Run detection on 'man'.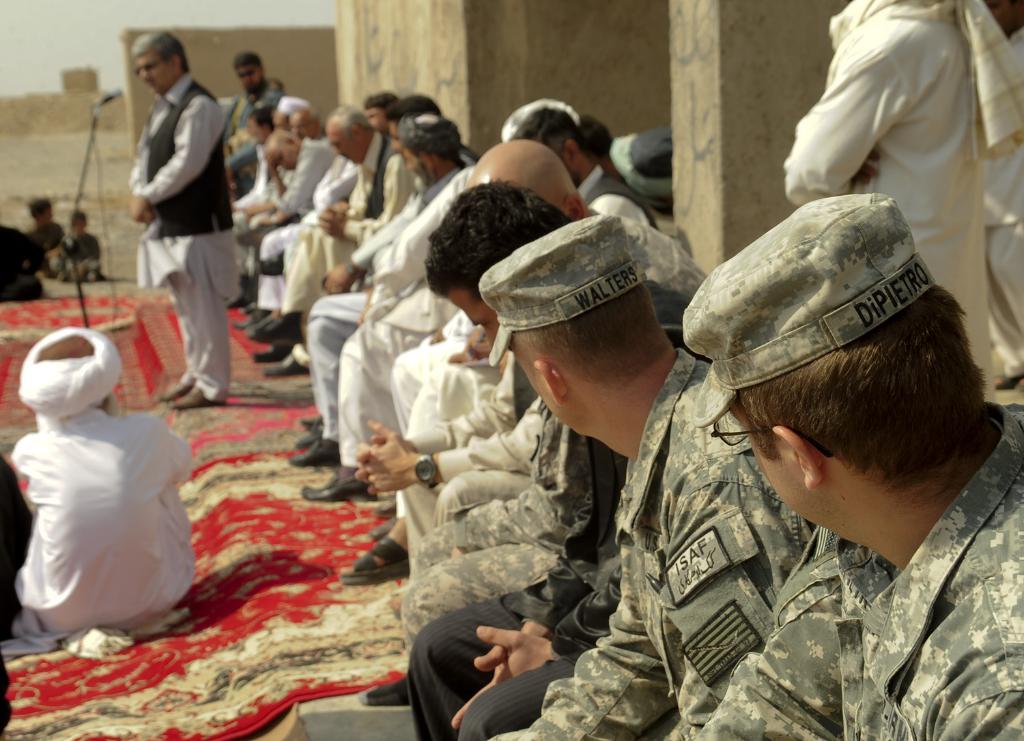
Result: 285,90,419,332.
